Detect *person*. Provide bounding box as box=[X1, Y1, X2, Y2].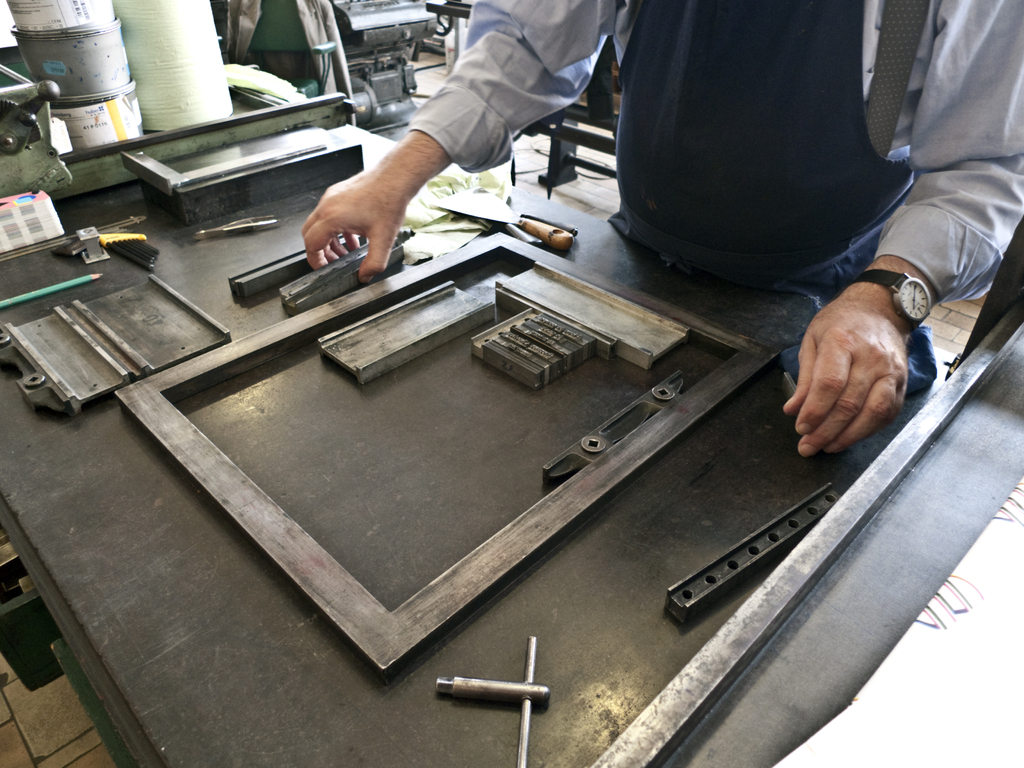
box=[301, 0, 1023, 460].
